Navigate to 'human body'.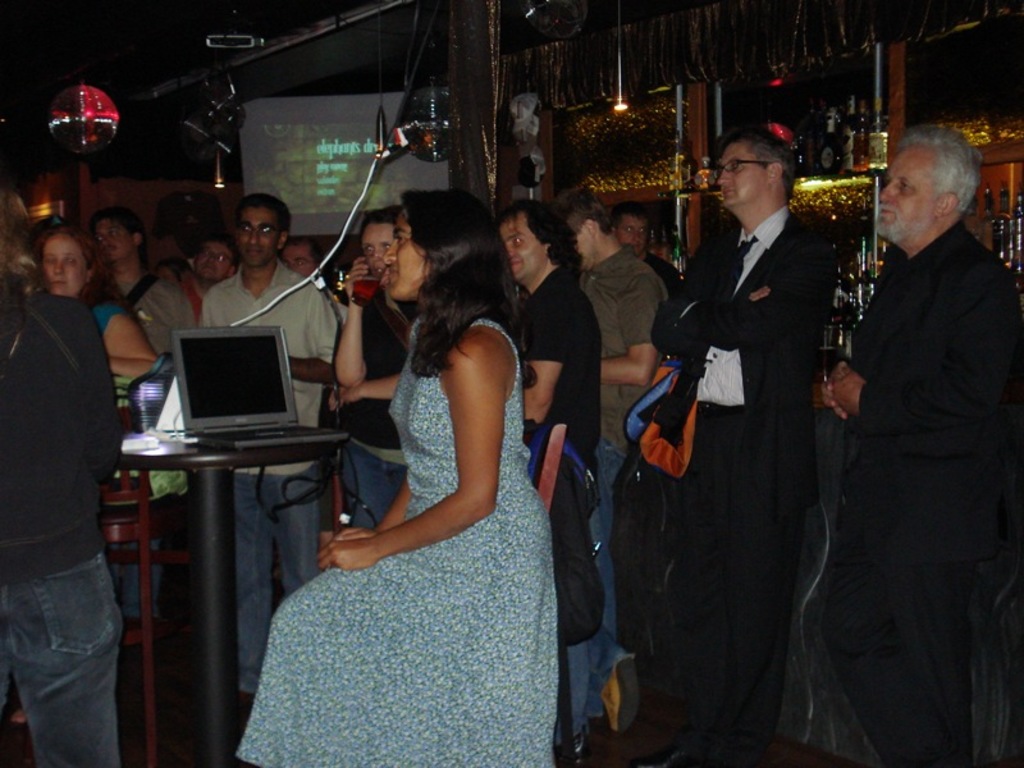
Navigation target: bbox(0, 283, 124, 767).
